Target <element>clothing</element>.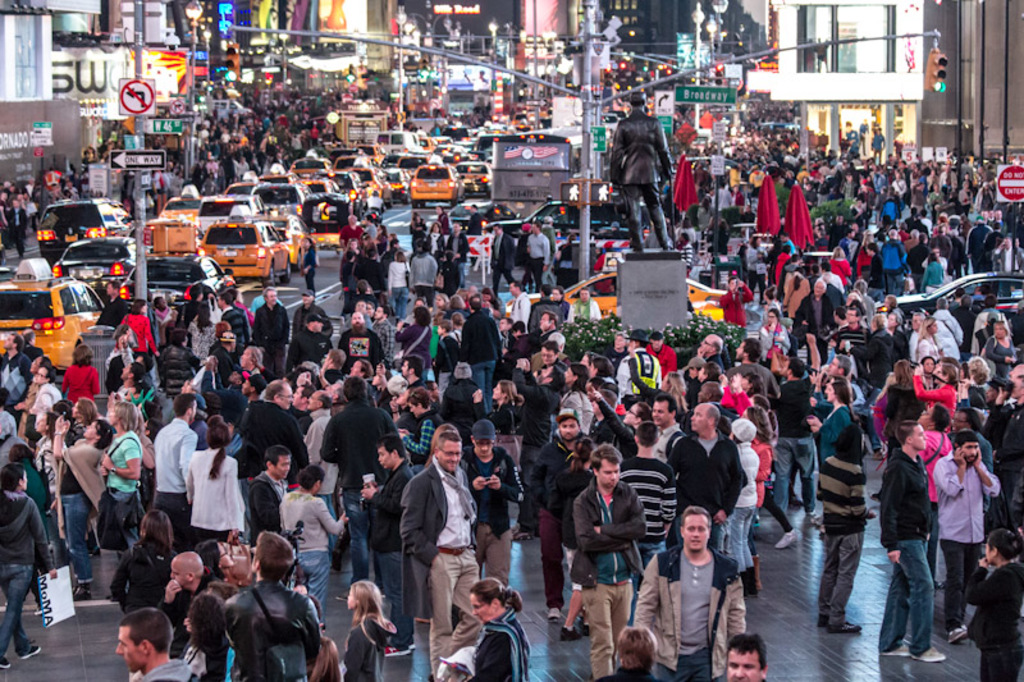
Target region: left=421, top=228, right=445, bottom=261.
